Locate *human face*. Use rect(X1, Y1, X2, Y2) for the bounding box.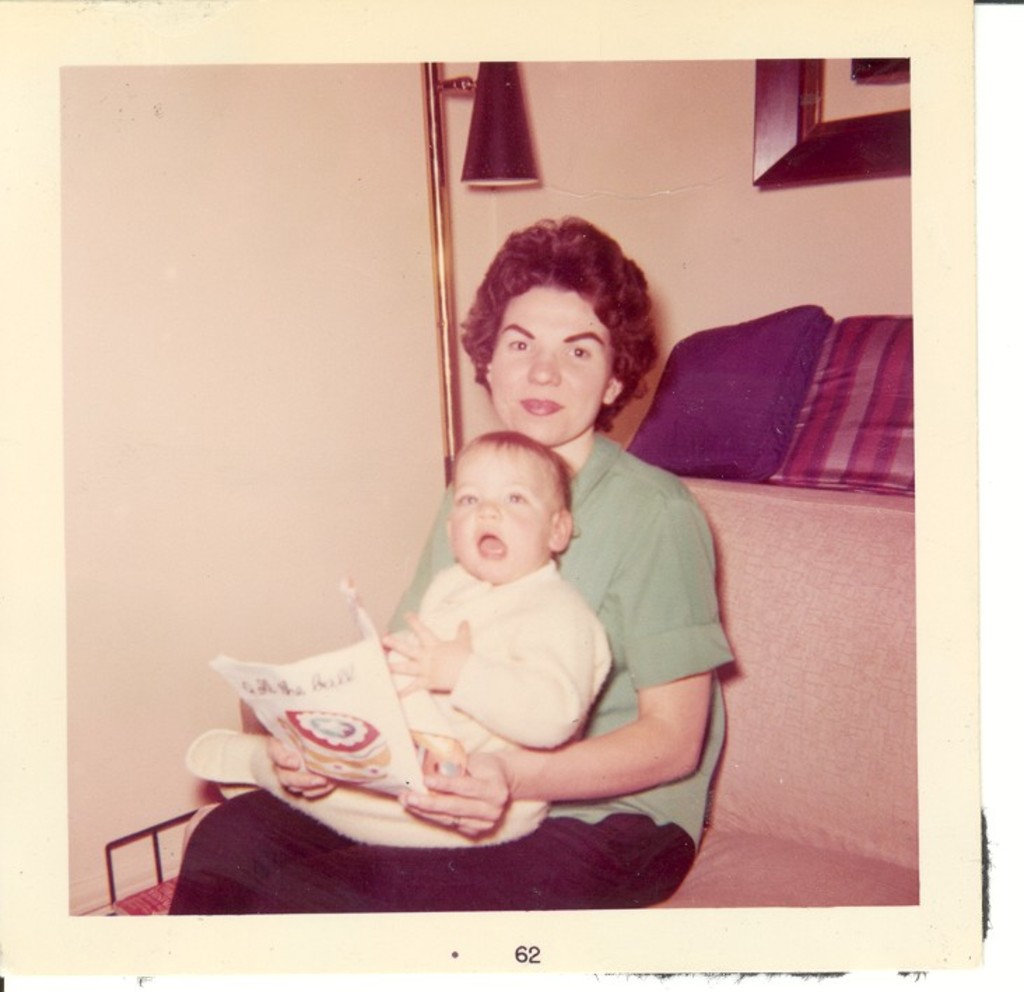
rect(487, 287, 614, 446).
